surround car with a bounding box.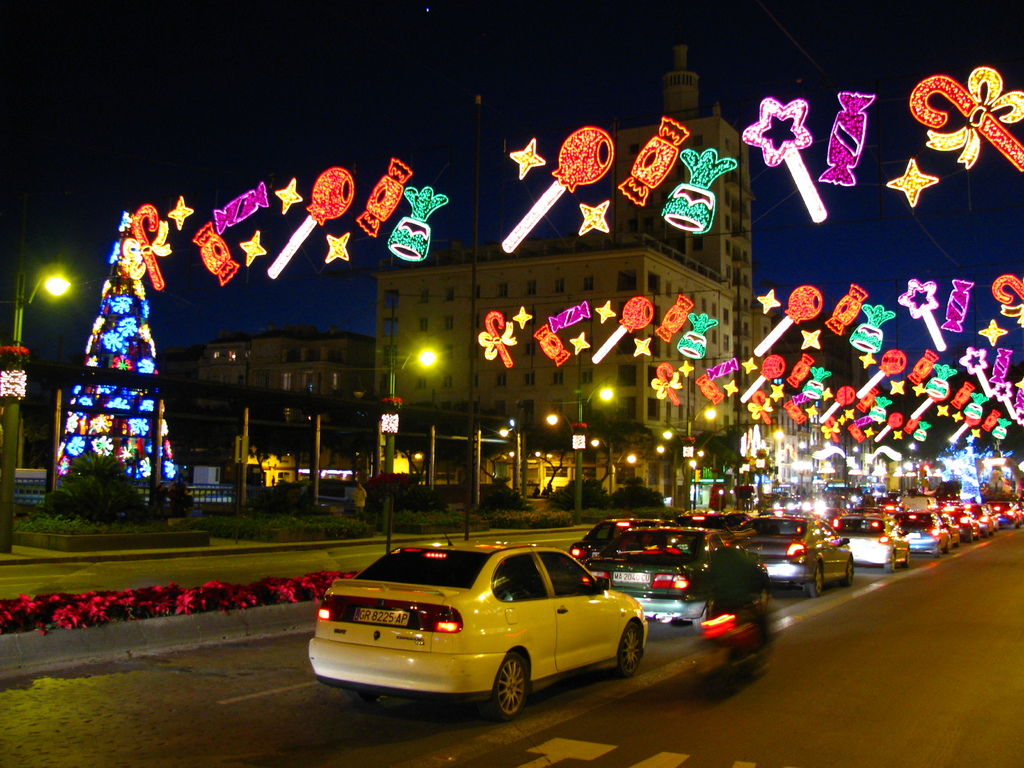
308 541 647 728.
